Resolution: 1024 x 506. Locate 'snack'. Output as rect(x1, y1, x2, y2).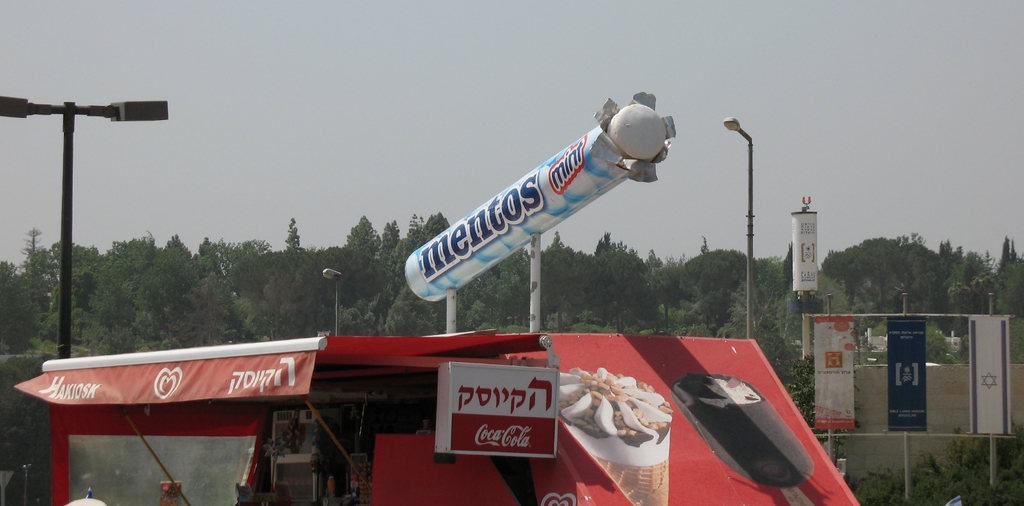
rect(556, 369, 677, 505).
